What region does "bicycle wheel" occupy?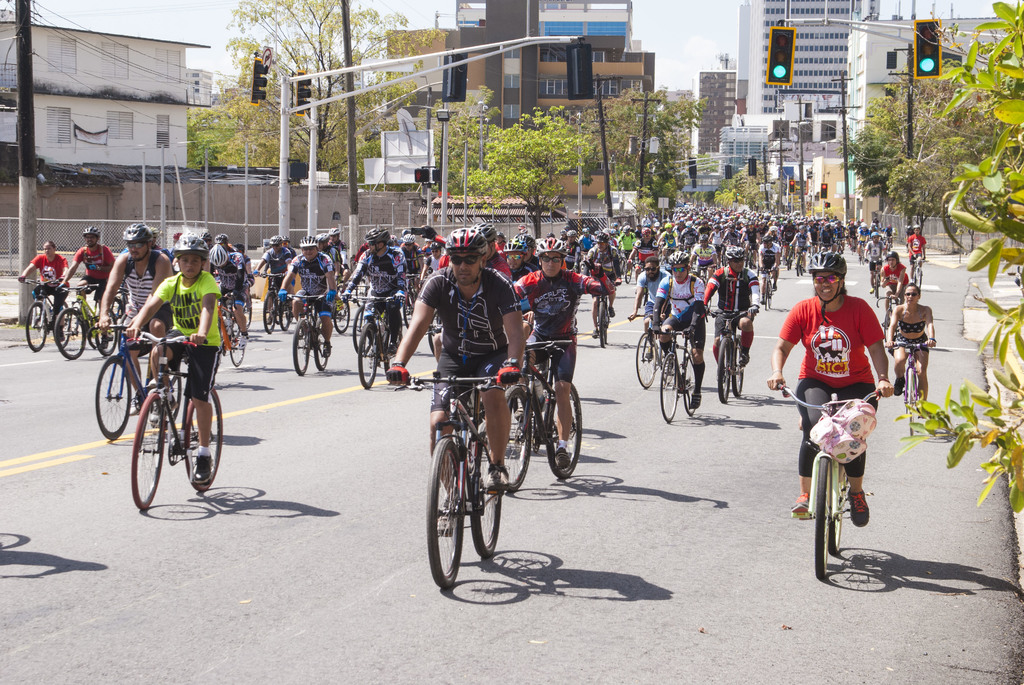
pyautogui.locateOnScreen(829, 458, 845, 562).
